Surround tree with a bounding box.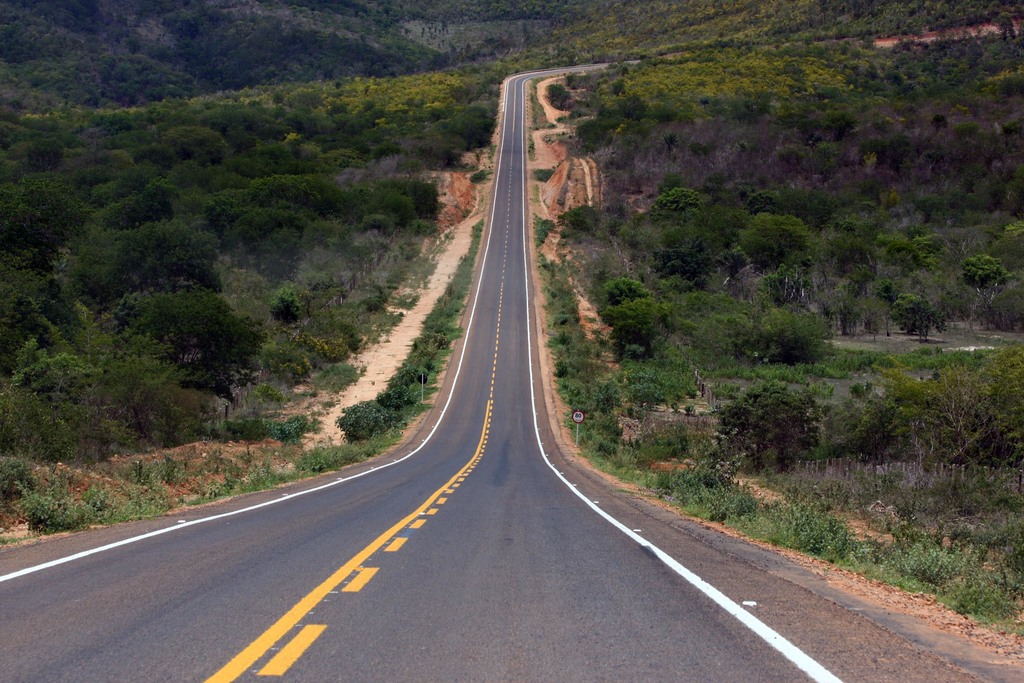
{"x1": 714, "y1": 381, "x2": 818, "y2": 477}.
